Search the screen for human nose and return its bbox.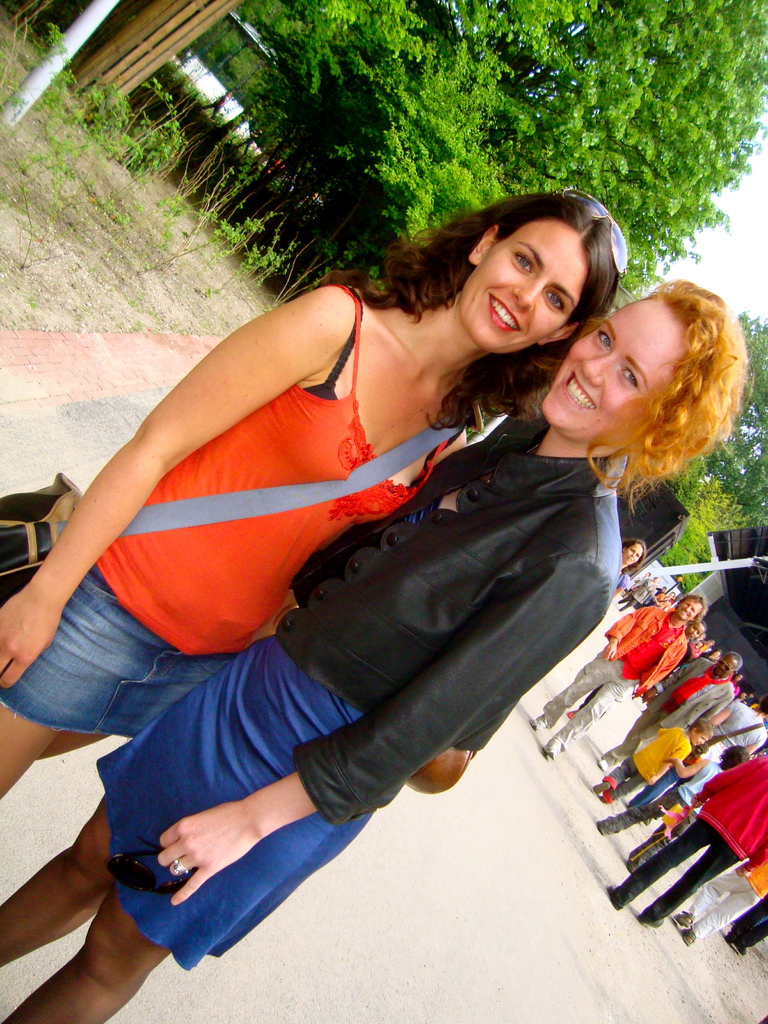
Found: {"left": 582, "top": 355, "right": 617, "bottom": 390}.
